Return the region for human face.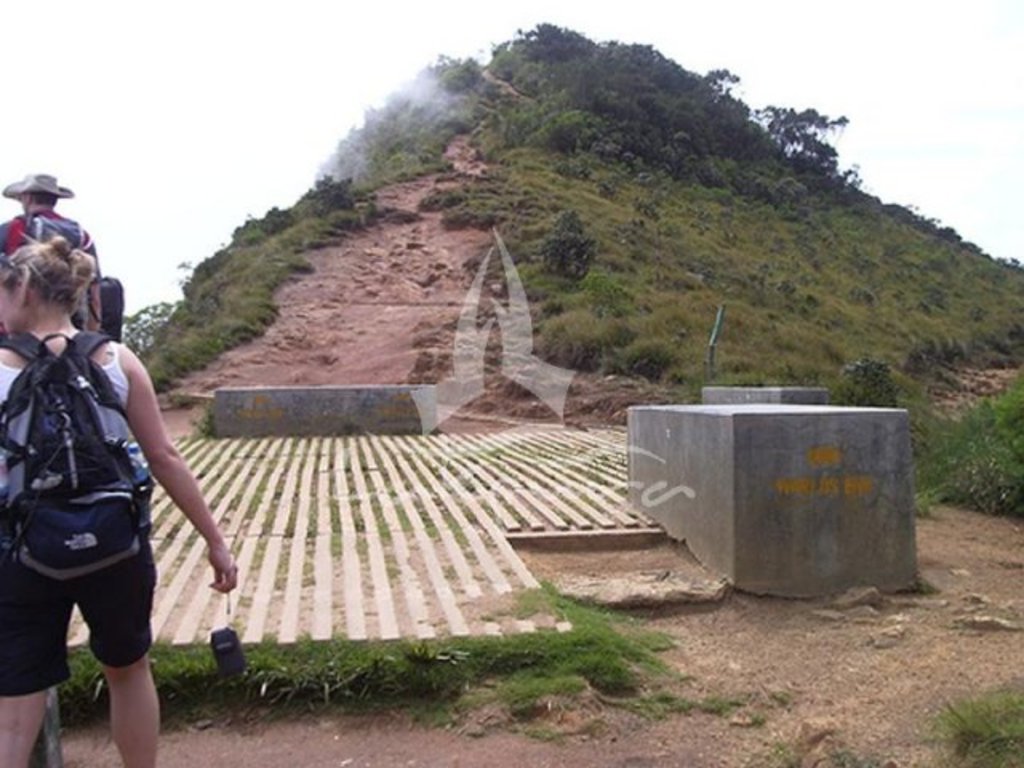
[13, 189, 29, 214].
